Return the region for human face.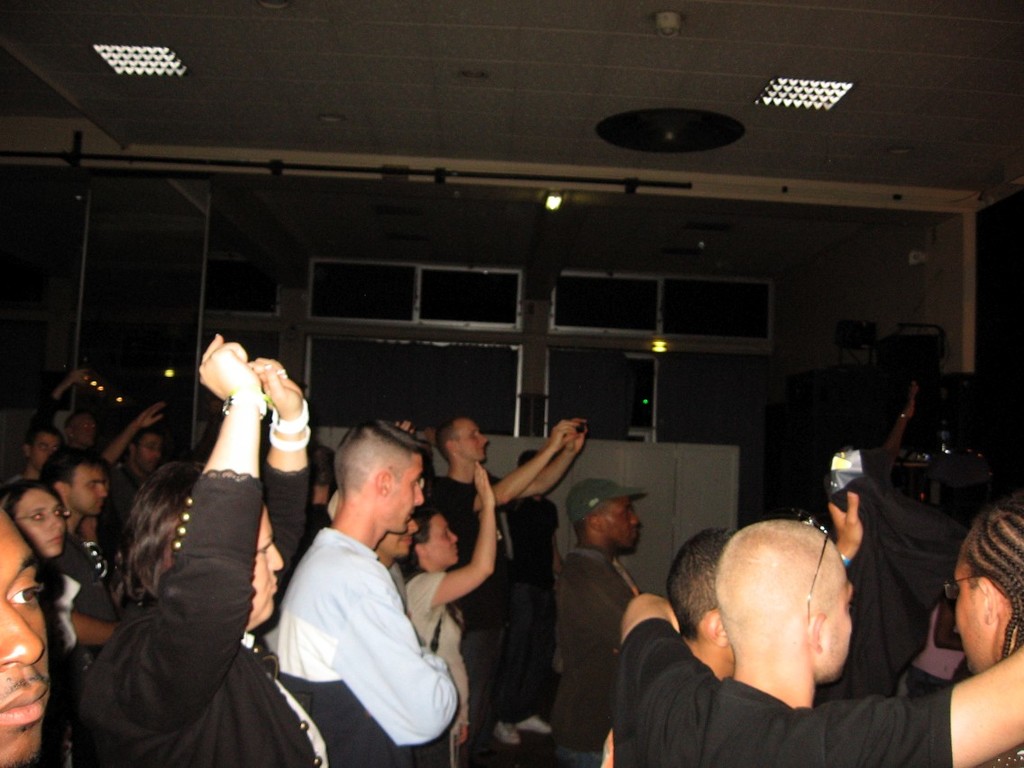
<box>0,518,49,767</box>.
